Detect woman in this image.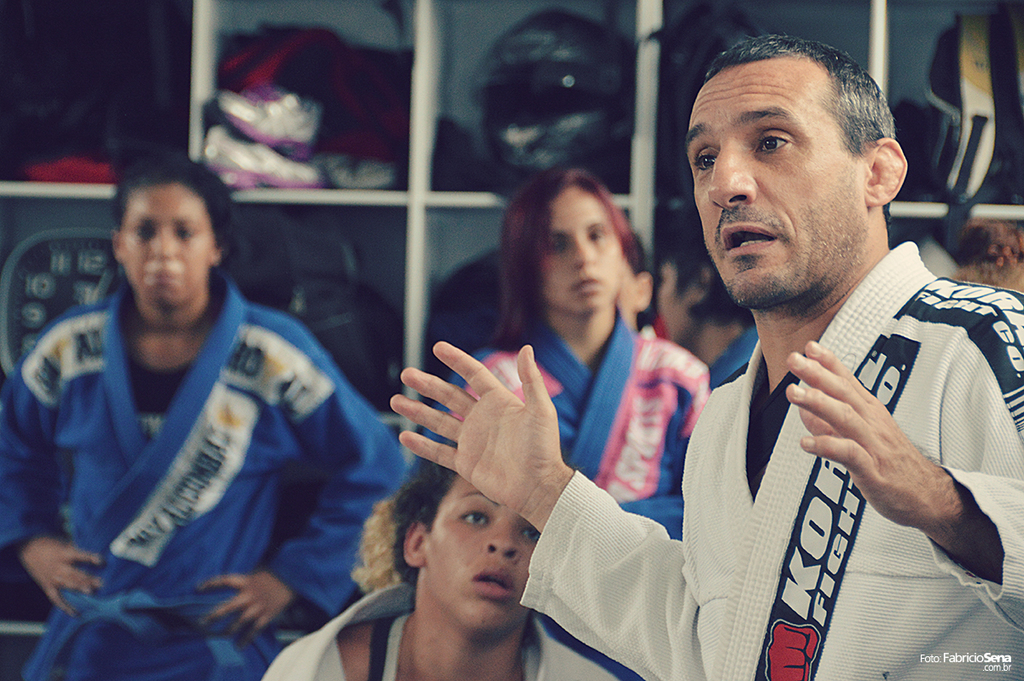
Detection: select_region(428, 173, 711, 538).
